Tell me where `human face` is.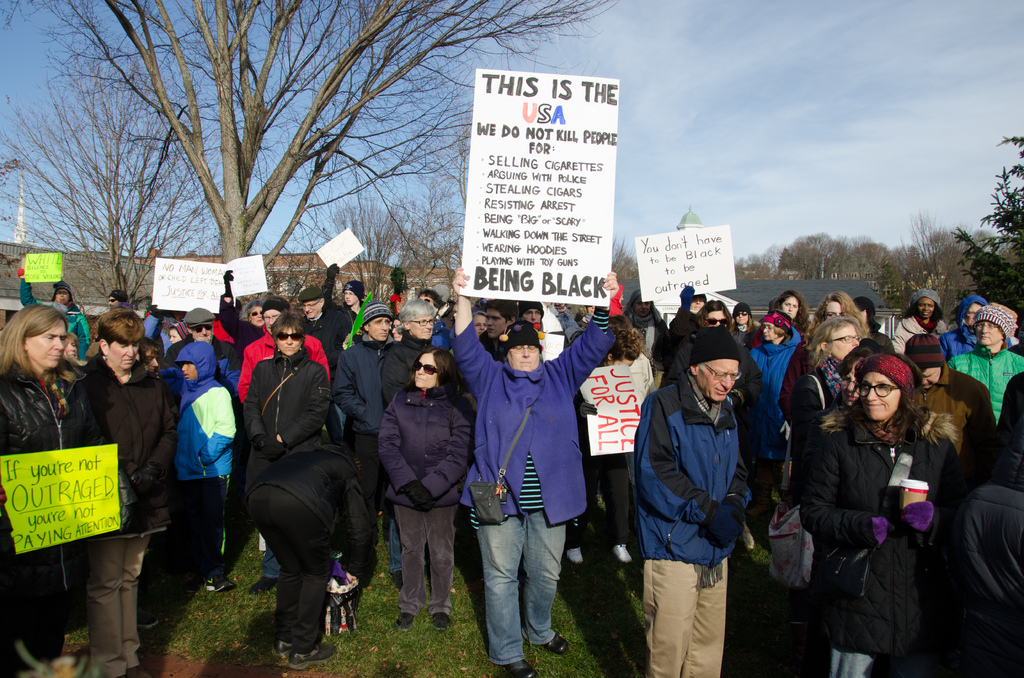
`human face` is at box=[195, 325, 209, 337].
